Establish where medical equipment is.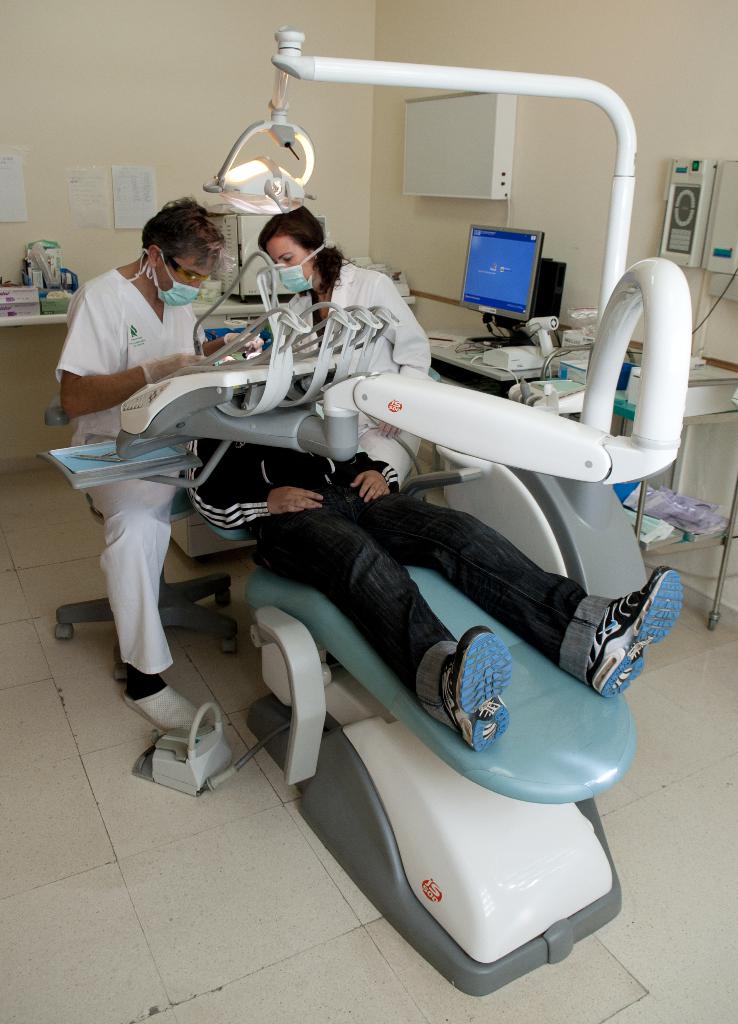
Established at {"x1": 209, "y1": 209, "x2": 329, "y2": 310}.
